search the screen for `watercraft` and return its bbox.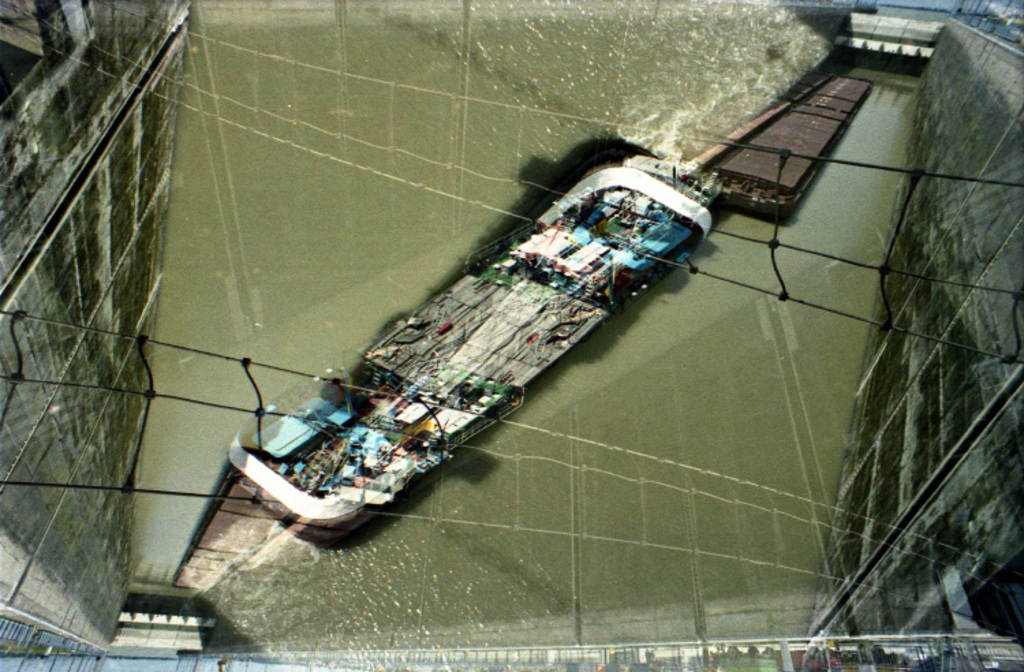
Found: 228/146/717/526.
